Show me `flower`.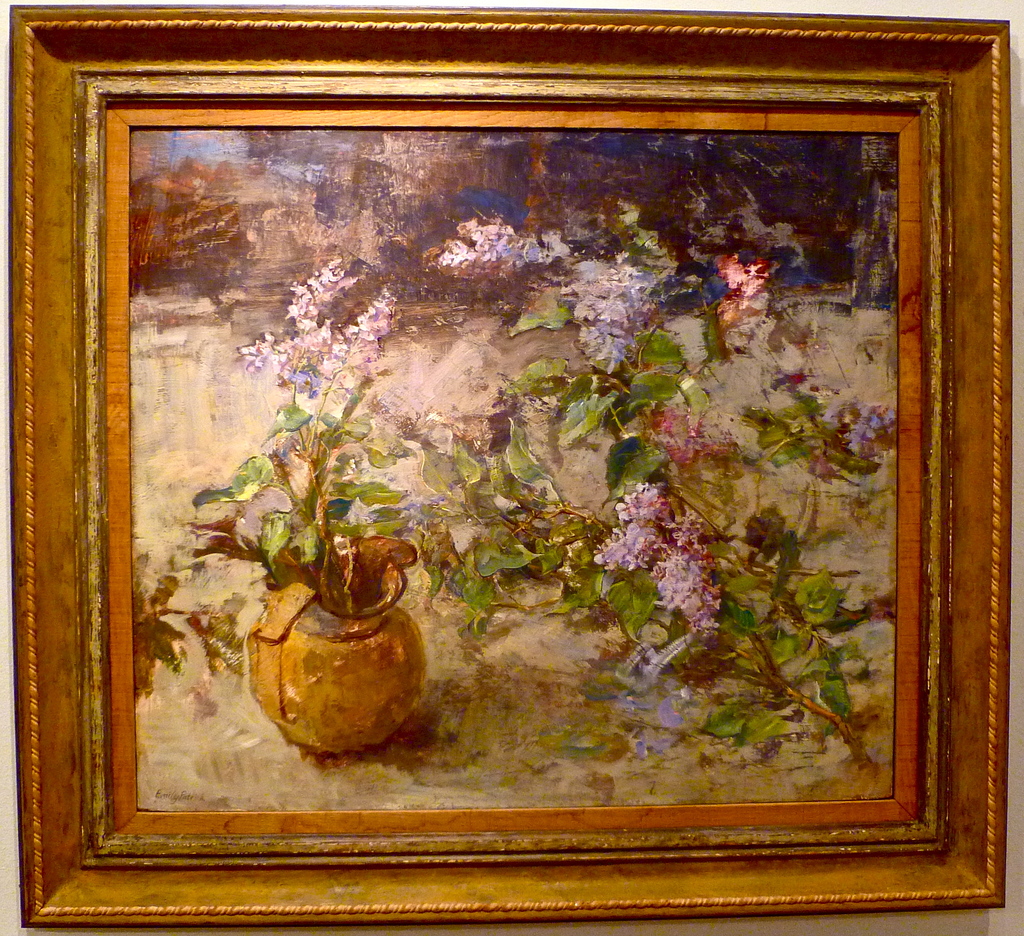
`flower` is here: box(824, 369, 890, 488).
